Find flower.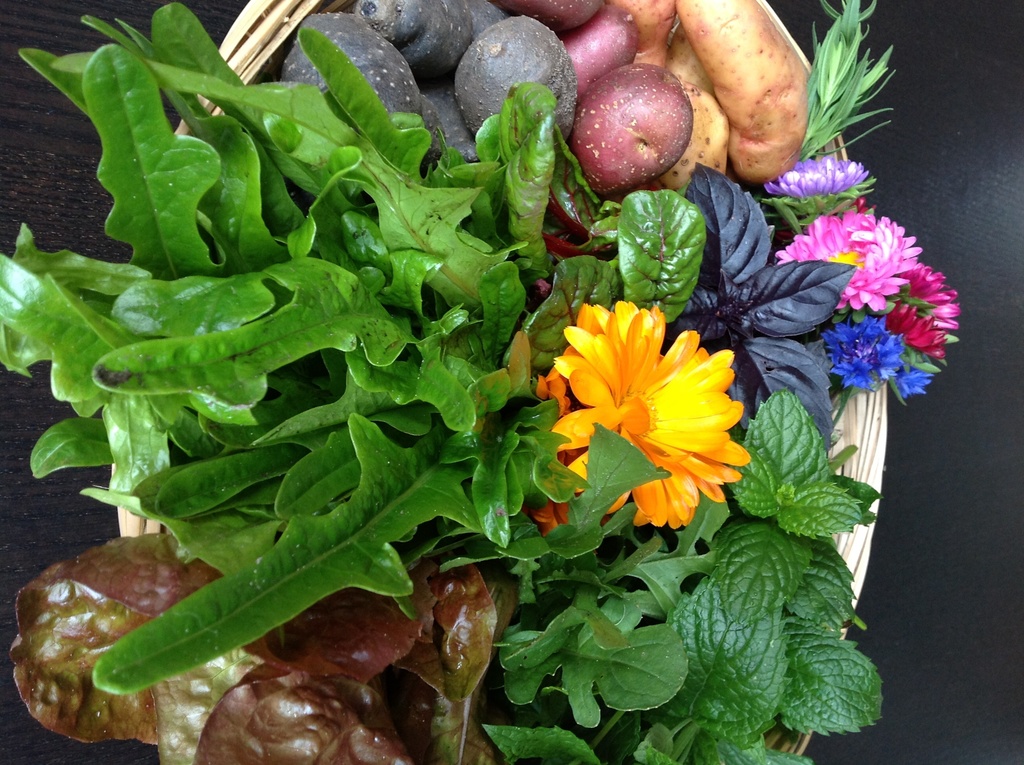
detection(534, 289, 758, 536).
